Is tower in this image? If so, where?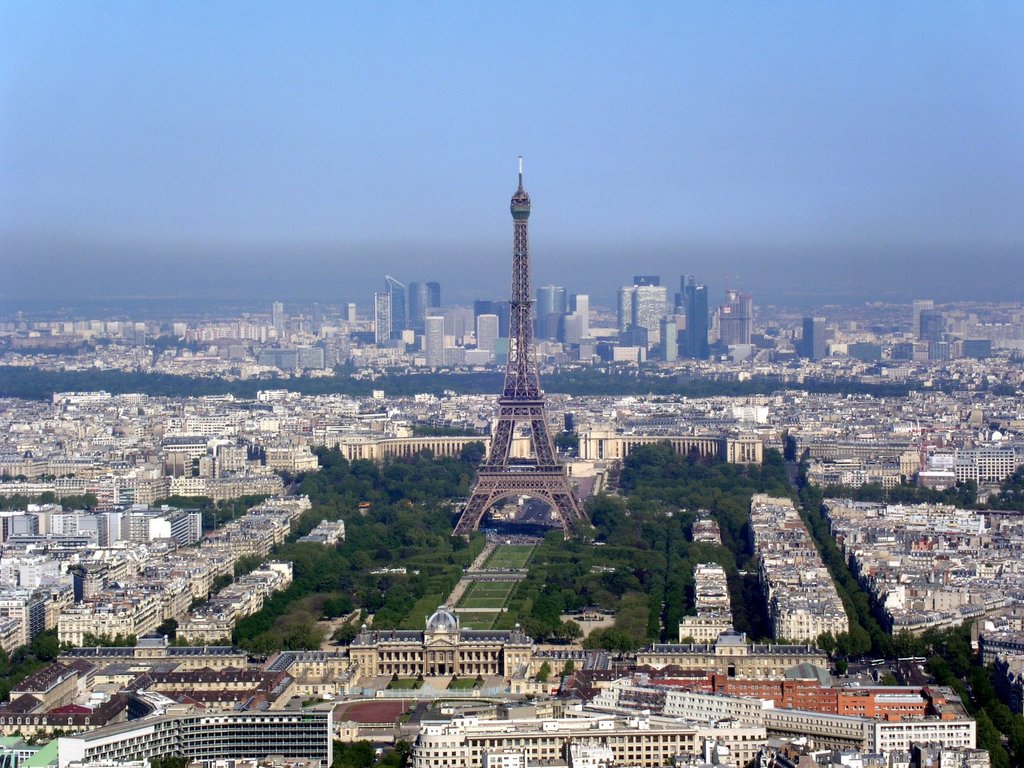
Yes, at rect(803, 308, 830, 365).
